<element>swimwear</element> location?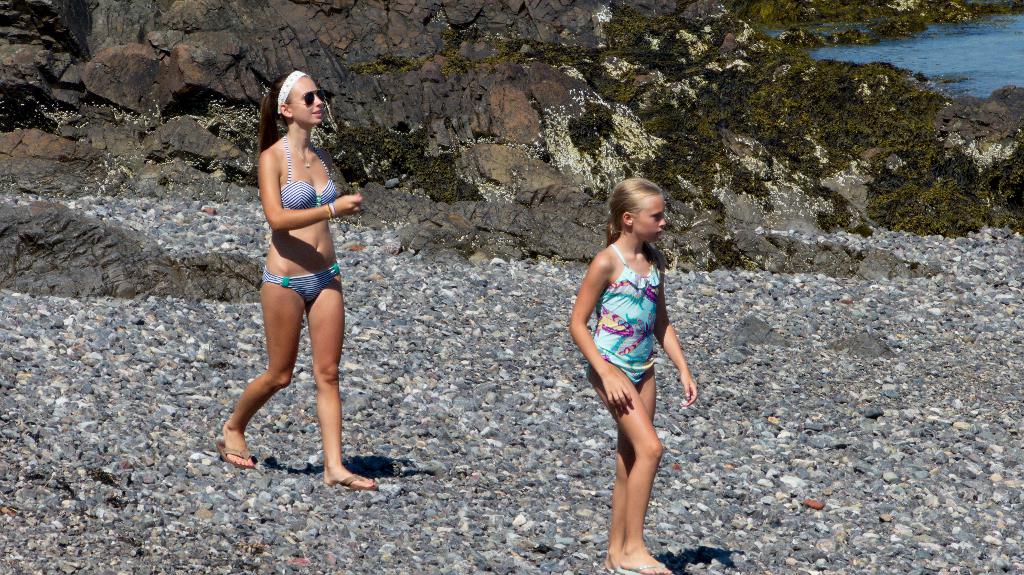
{"x1": 590, "y1": 242, "x2": 661, "y2": 390}
